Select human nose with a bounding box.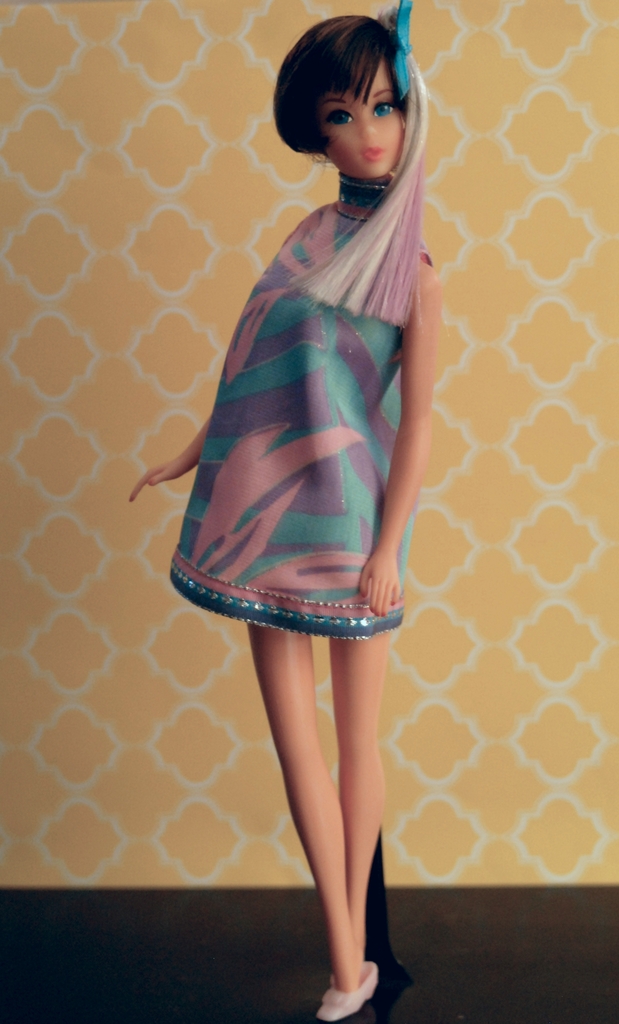
bbox=[360, 116, 379, 137].
